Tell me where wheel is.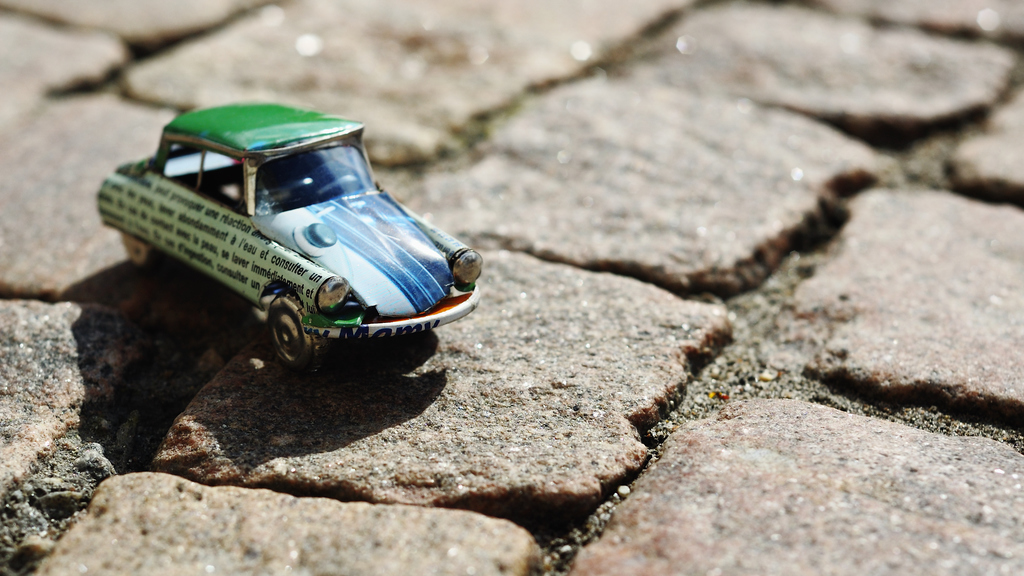
wheel is at crop(122, 234, 152, 261).
